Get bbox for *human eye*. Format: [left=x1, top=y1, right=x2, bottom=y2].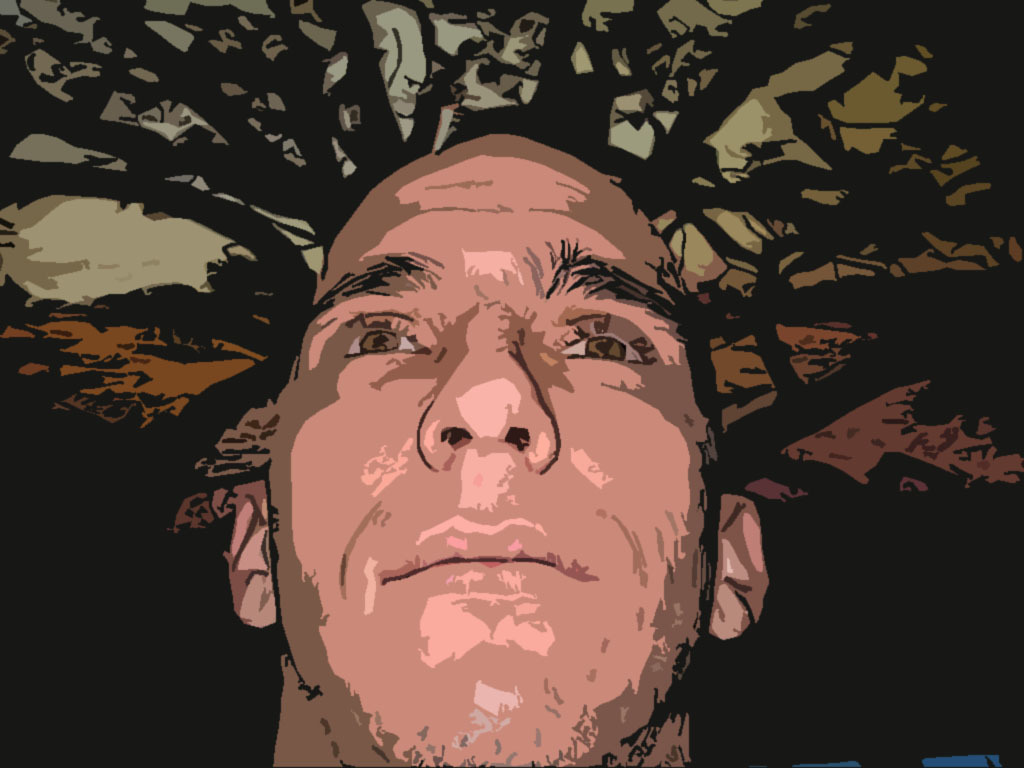
[left=554, top=307, right=651, bottom=389].
